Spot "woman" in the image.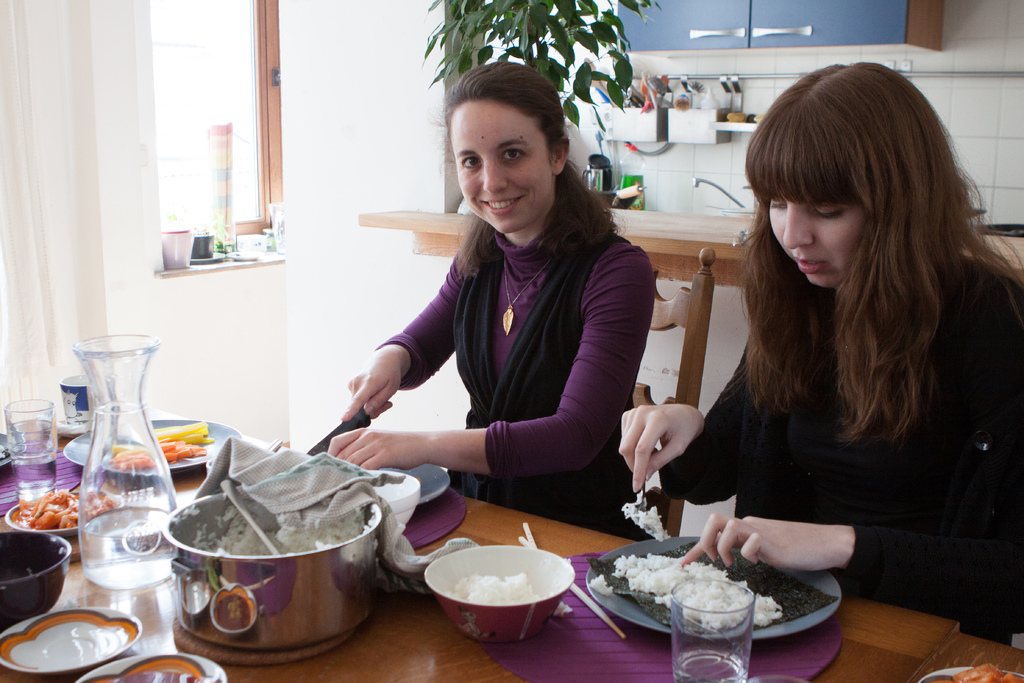
"woman" found at region(353, 65, 645, 554).
